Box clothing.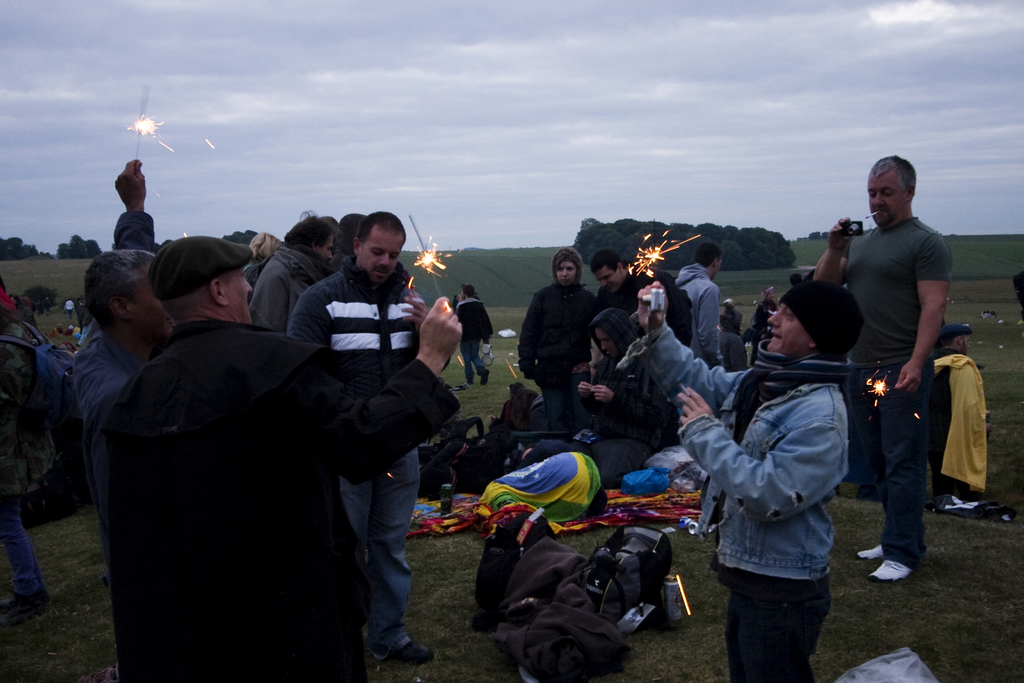
x1=0, y1=493, x2=46, y2=604.
